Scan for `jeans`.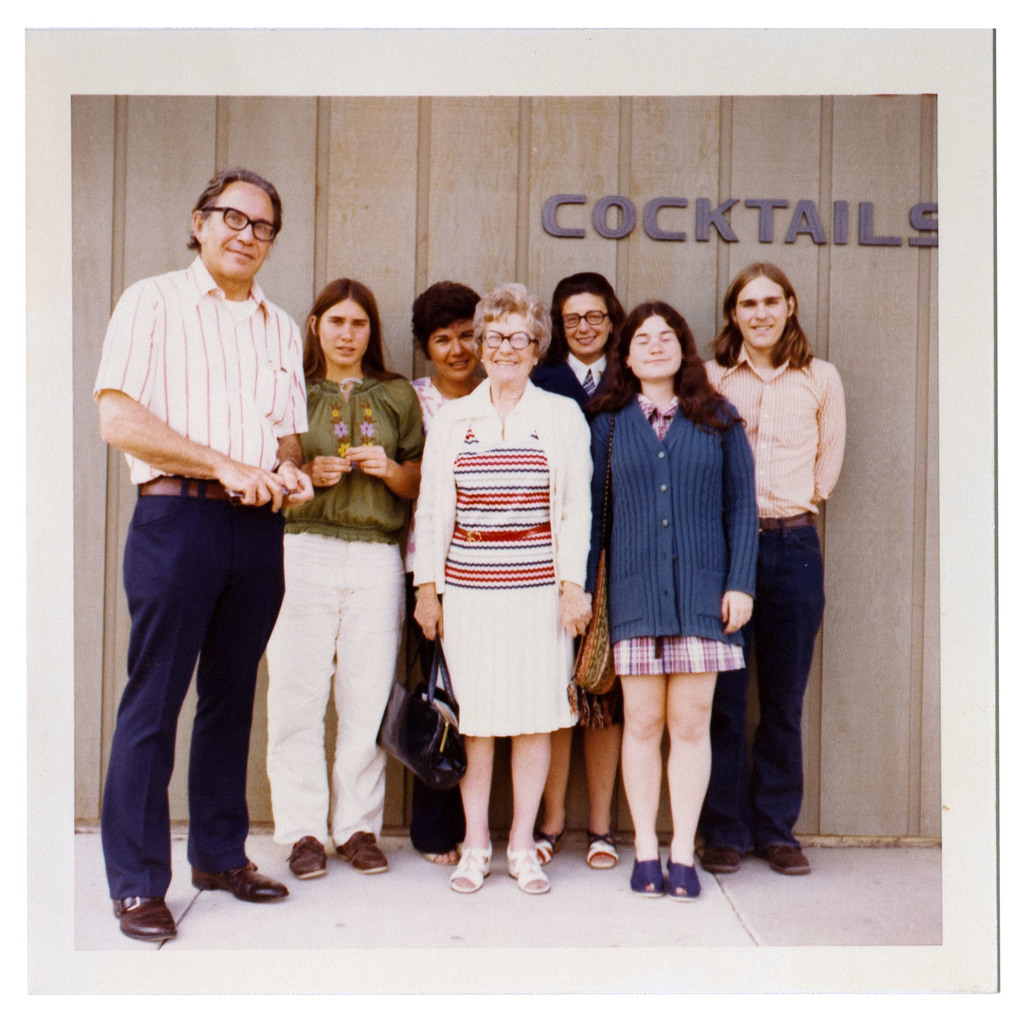
Scan result: {"x1": 738, "y1": 535, "x2": 853, "y2": 854}.
